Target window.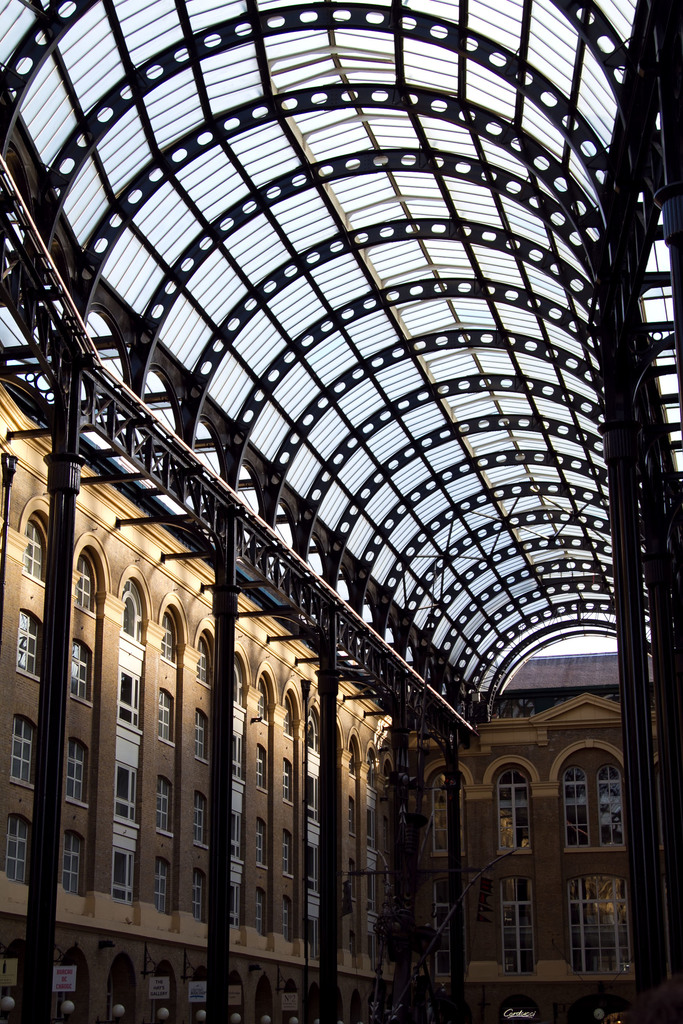
Target region: (left=253, top=657, right=281, bottom=731).
